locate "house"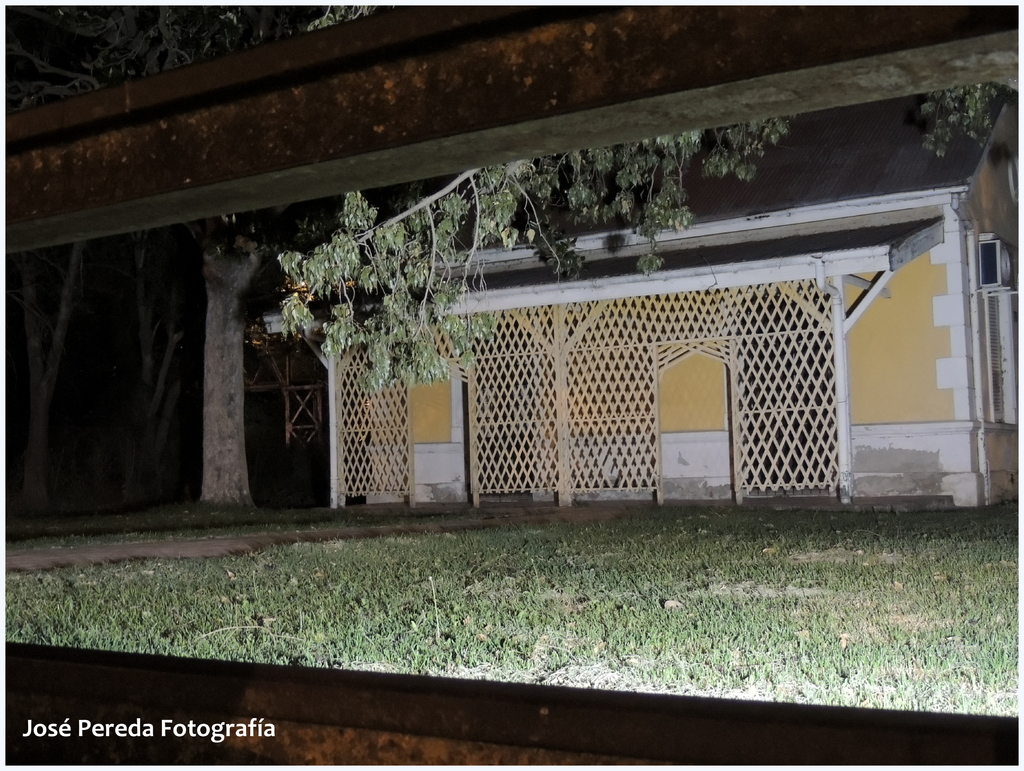
<bbox>106, 82, 990, 528</bbox>
